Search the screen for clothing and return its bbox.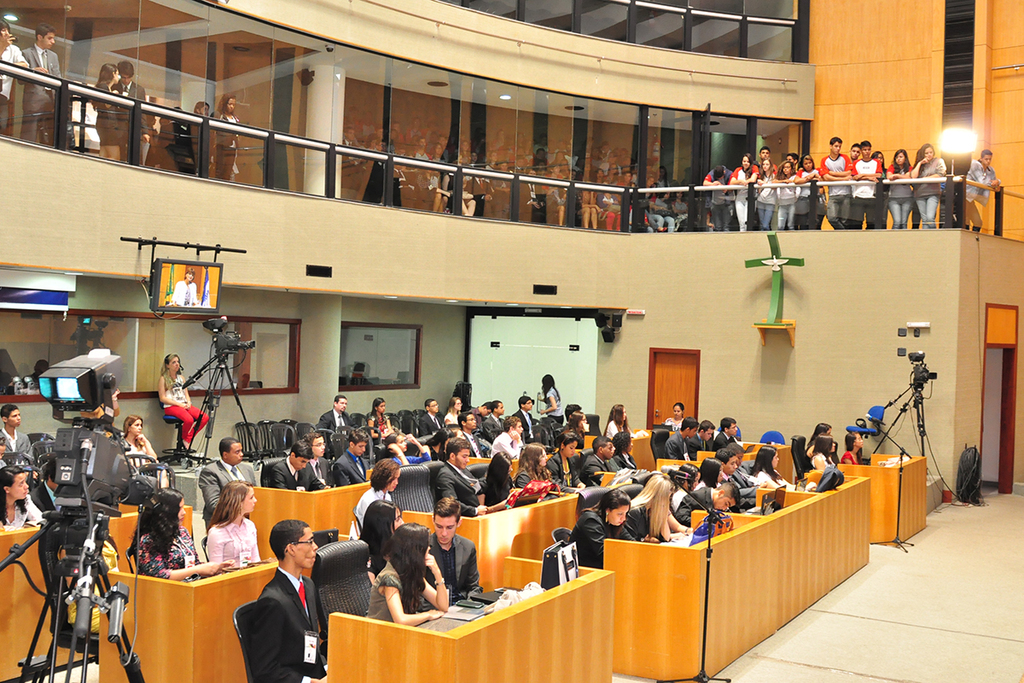
Found: 18/44/61/144.
